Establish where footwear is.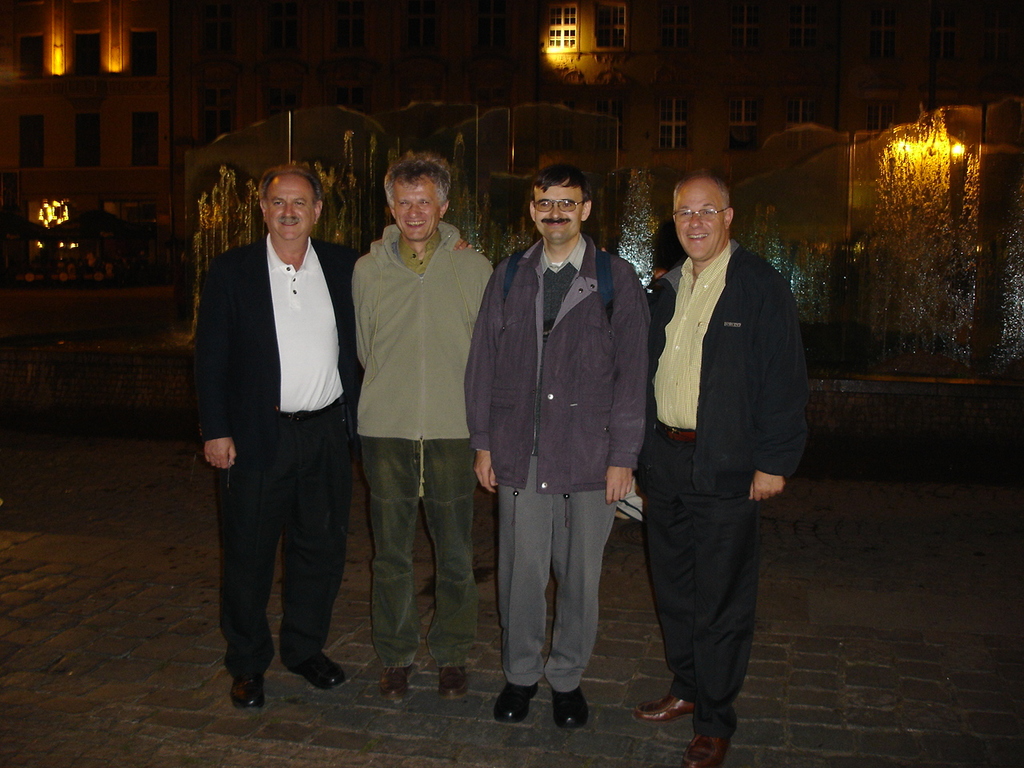
Established at bbox=(286, 654, 345, 692).
